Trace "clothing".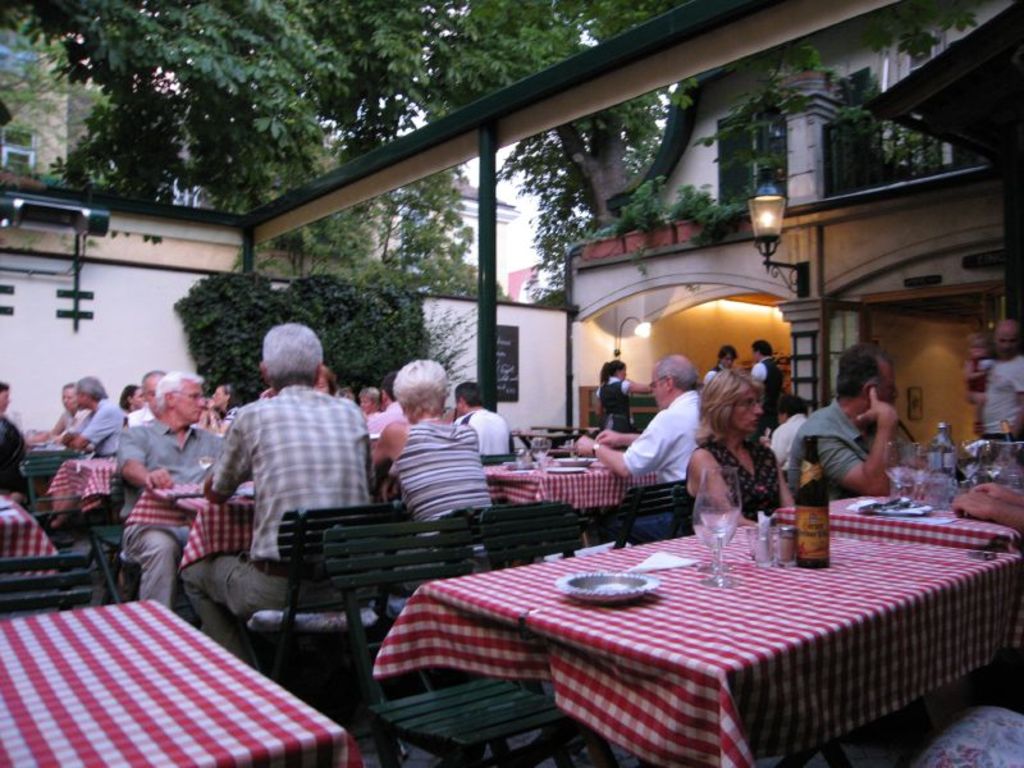
Traced to 700/362/724/384.
